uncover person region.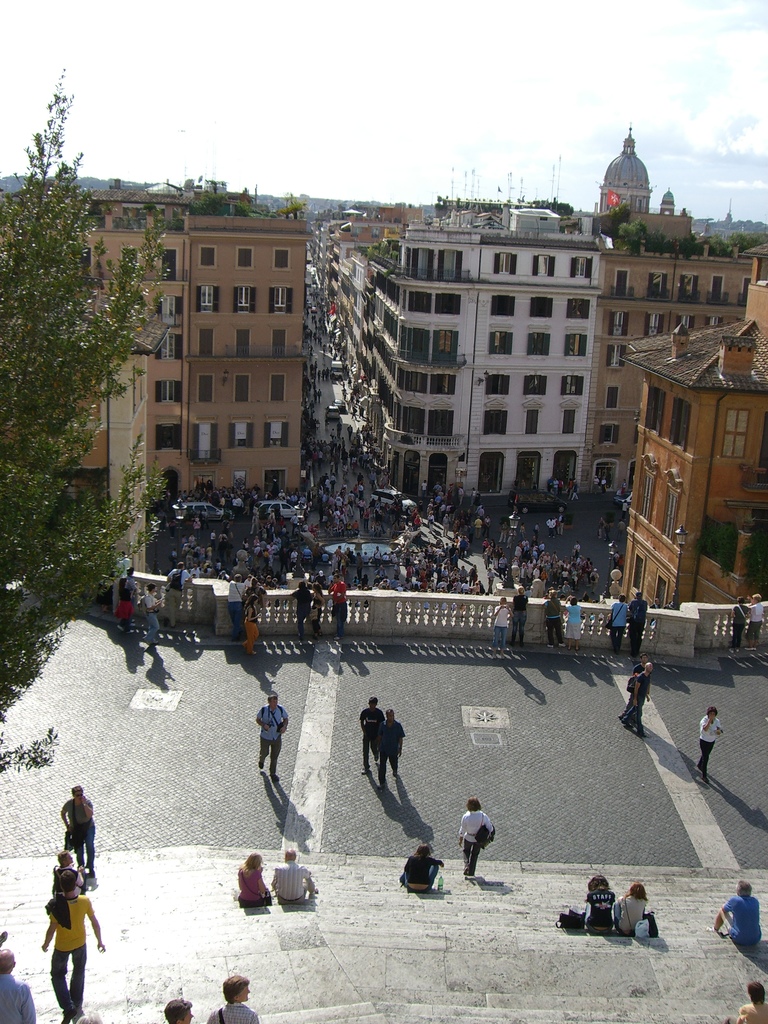
Uncovered: (x1=251, y1=689, x2=289, y2=783).
